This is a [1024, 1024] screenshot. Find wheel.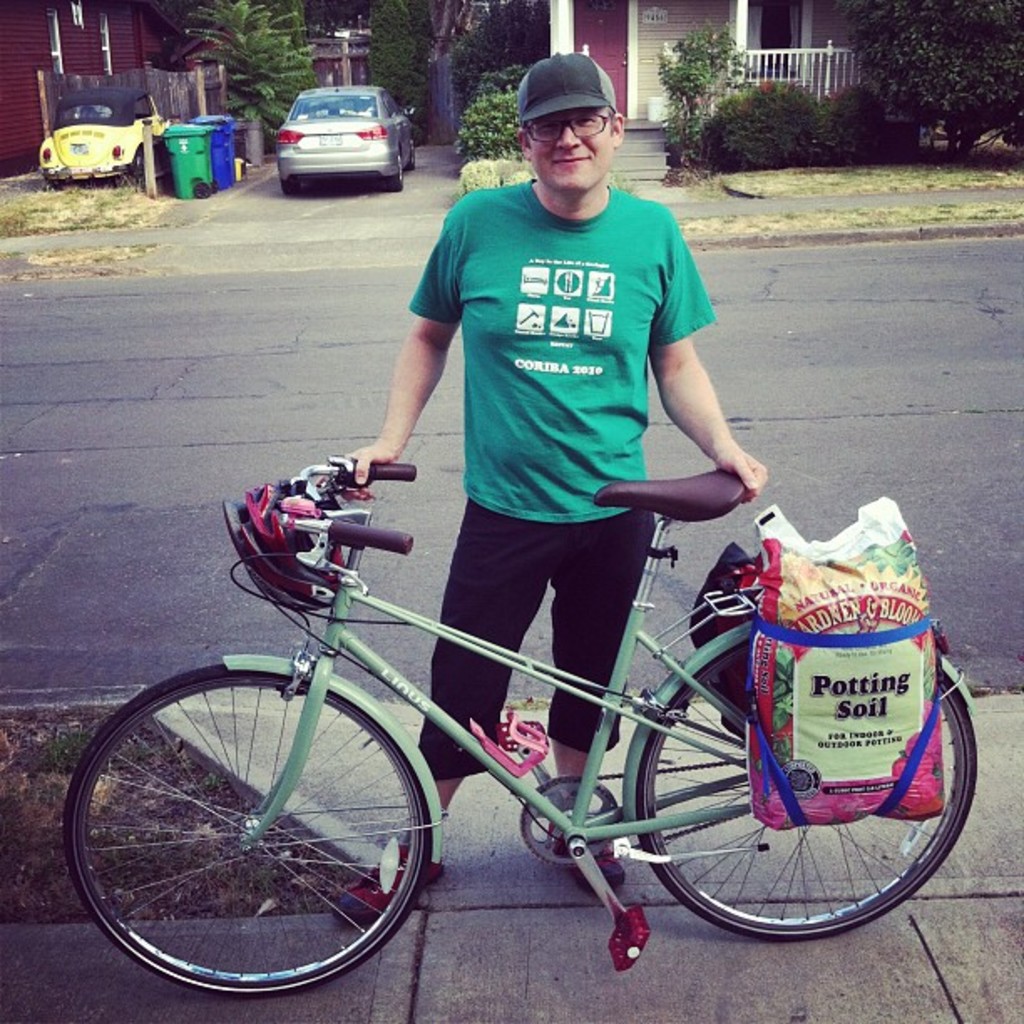
Bounding box: box=[407, 139, 413, 169].
